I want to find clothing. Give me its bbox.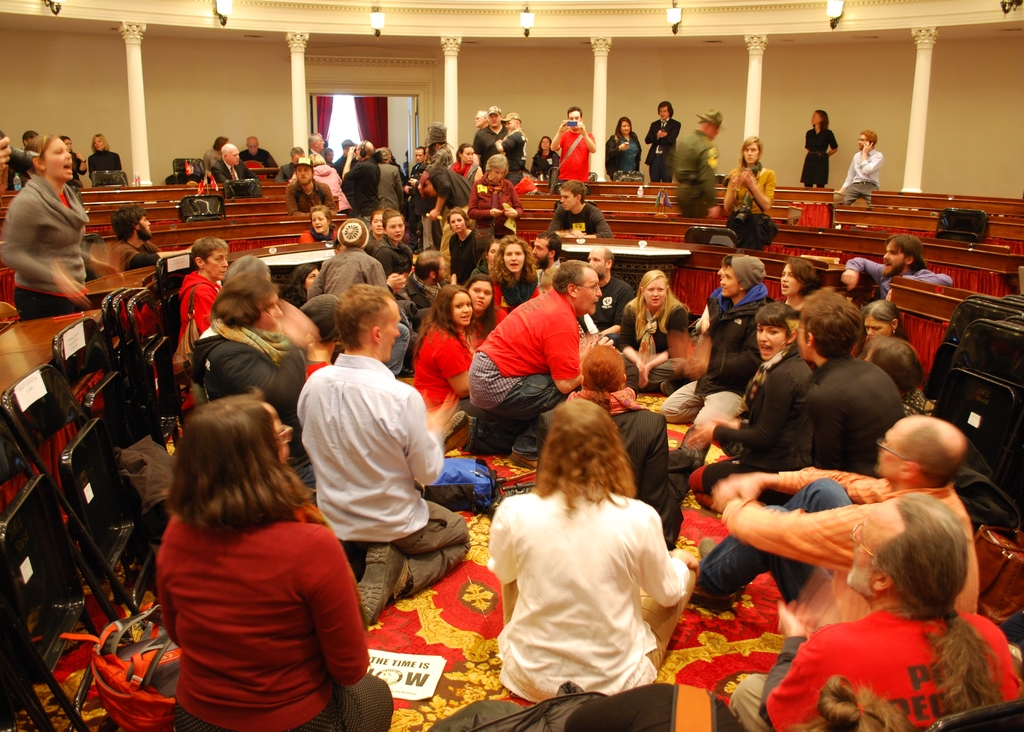
l=449, t=229, r=492, b=286.
